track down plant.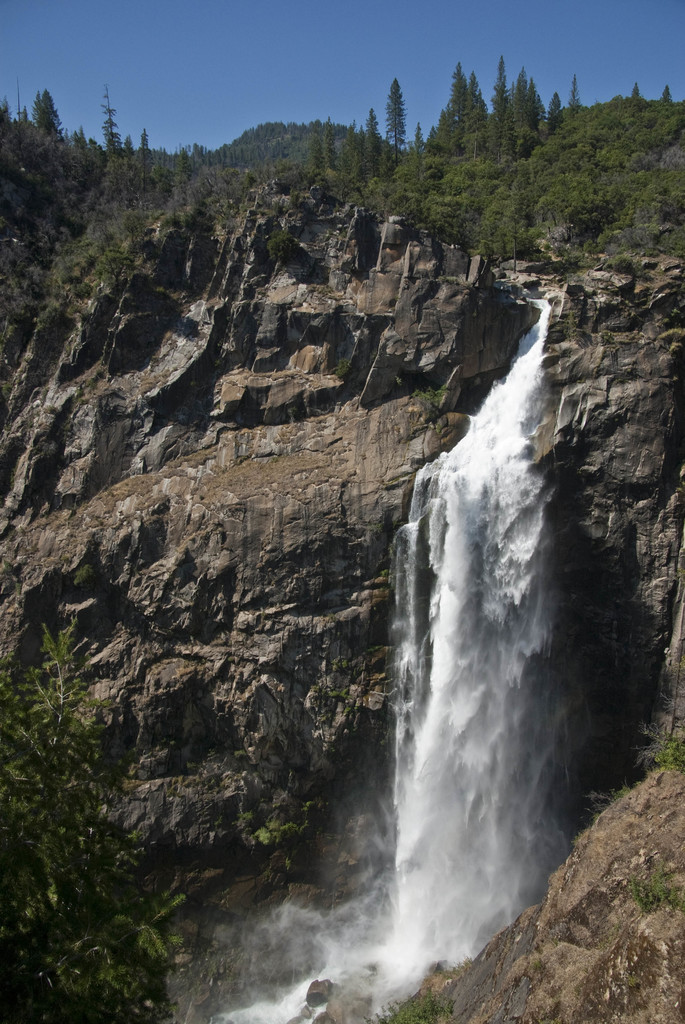
Tracked to (356,987,450,1023).
